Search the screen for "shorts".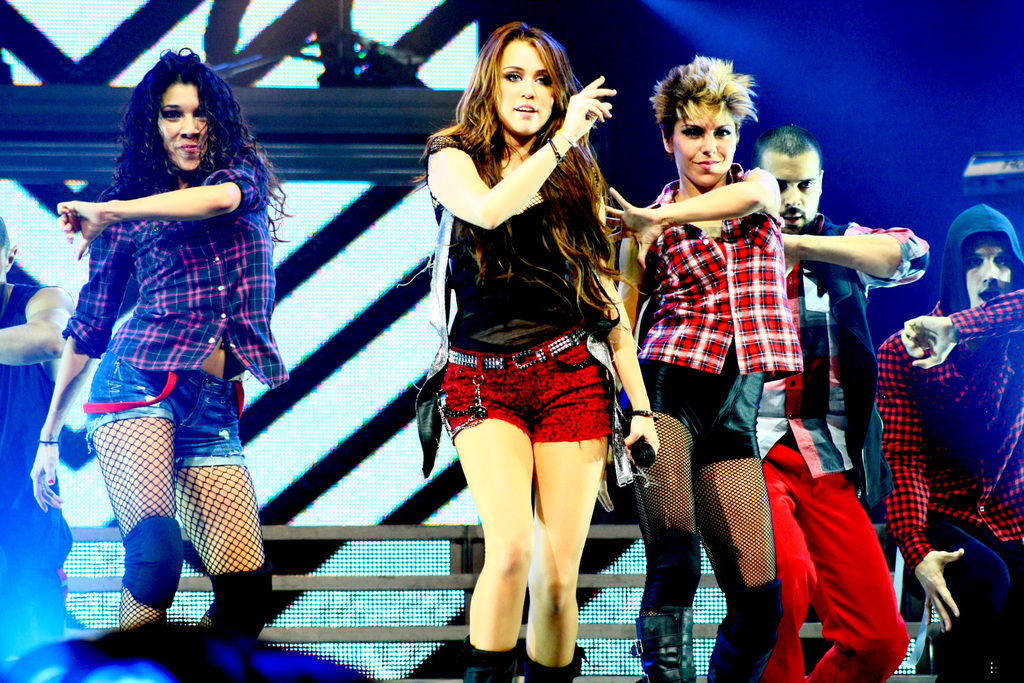
Found at (435, 320, 614, 451).
